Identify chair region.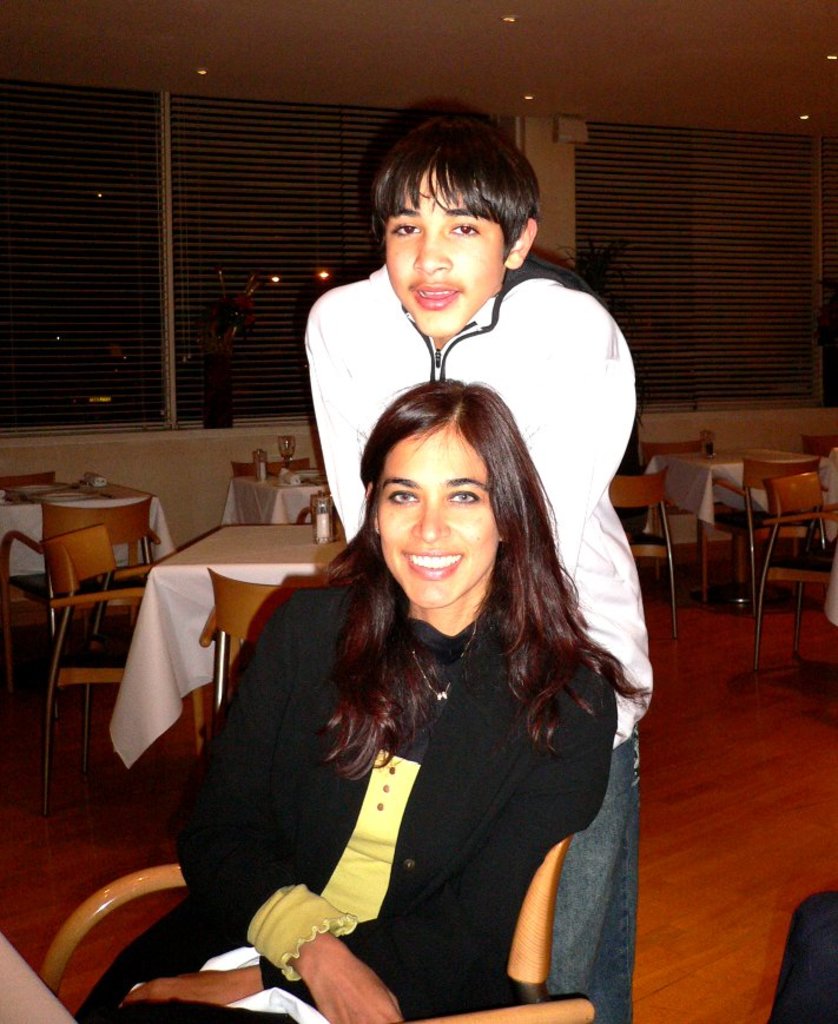
Region: <box>41,516,174,827</box>.
